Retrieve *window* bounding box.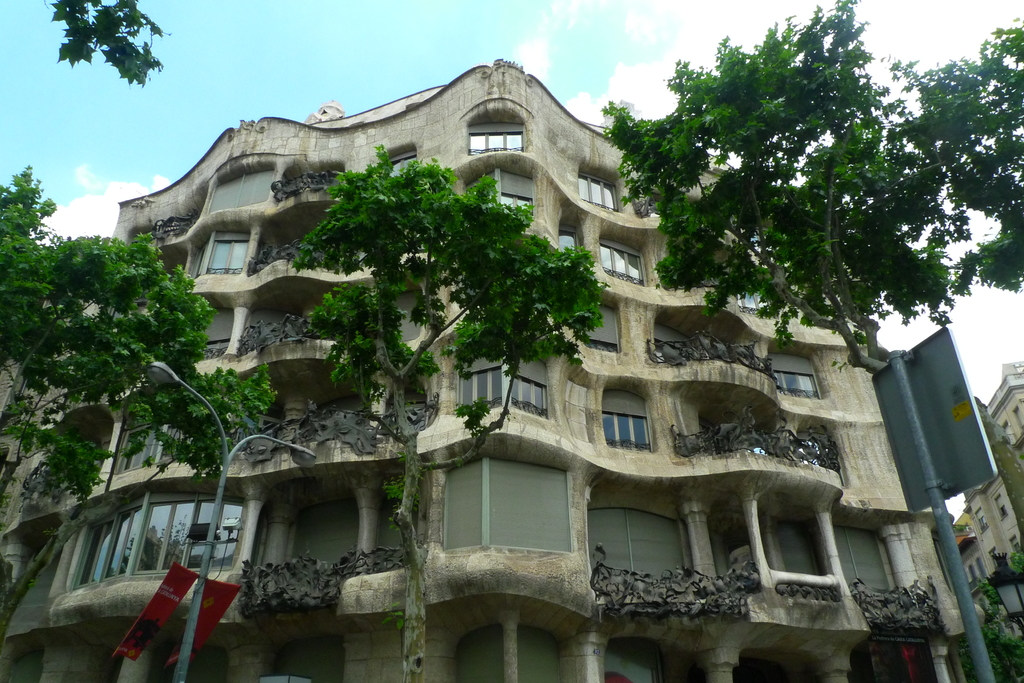
Bounding box: (left=204, top=173, right=269, bottom=212).
